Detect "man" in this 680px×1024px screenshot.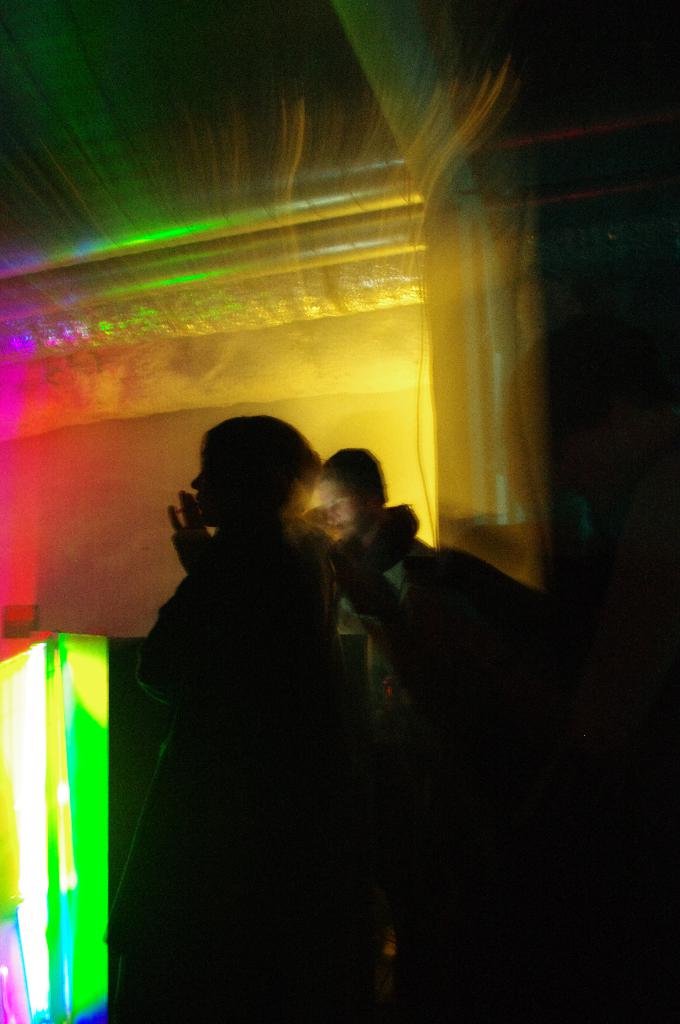
Detection: bbox=(317, 442, 431, 642).
